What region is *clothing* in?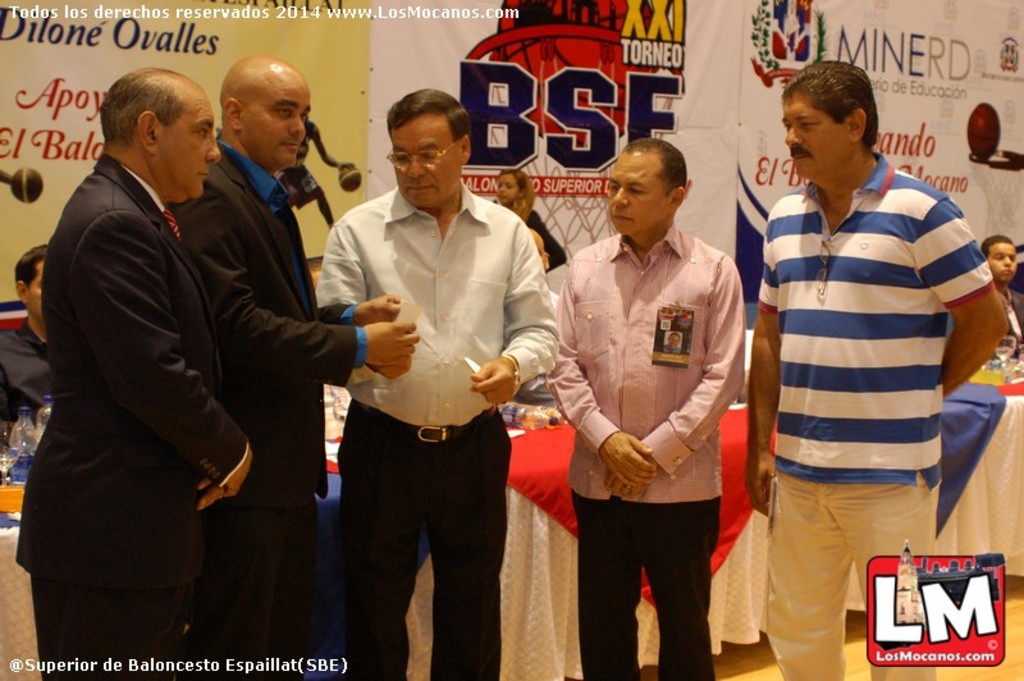
<region>991, 291, 1018, 356</region>.
